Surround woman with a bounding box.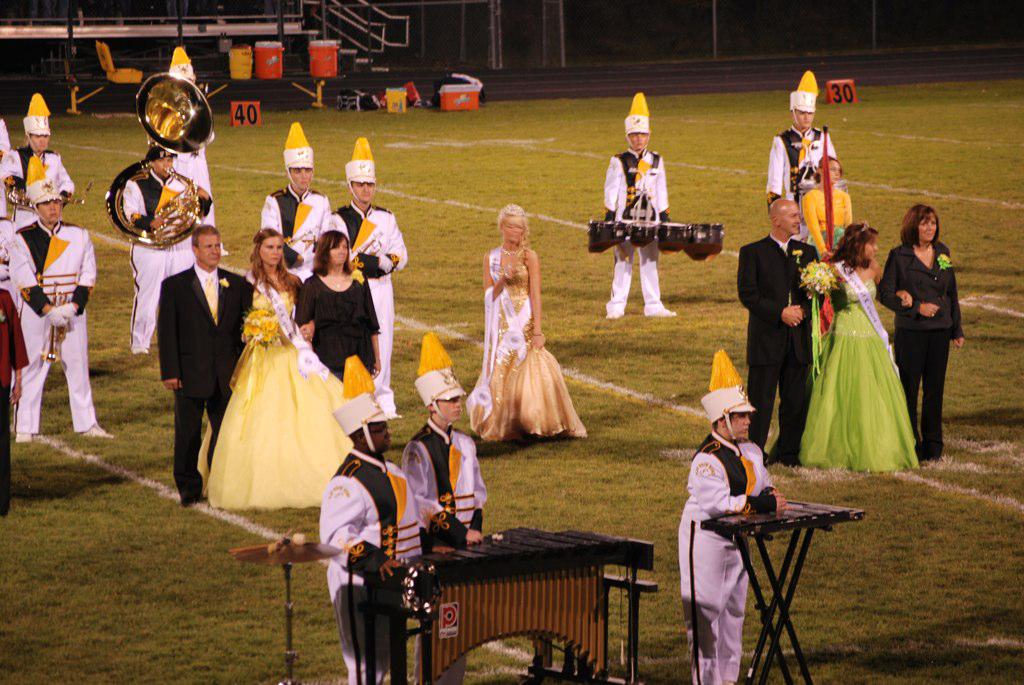
left=207, top=230, right=353, bottom=512.
